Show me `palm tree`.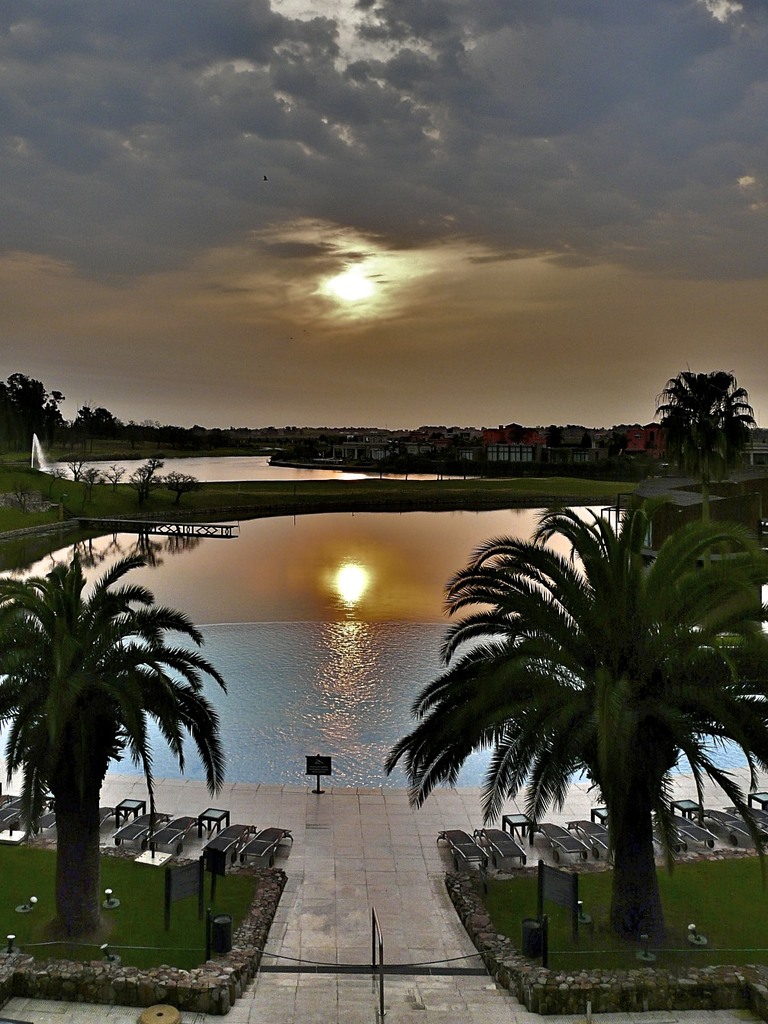
`palm tree` is here: 647:361:760:579.
